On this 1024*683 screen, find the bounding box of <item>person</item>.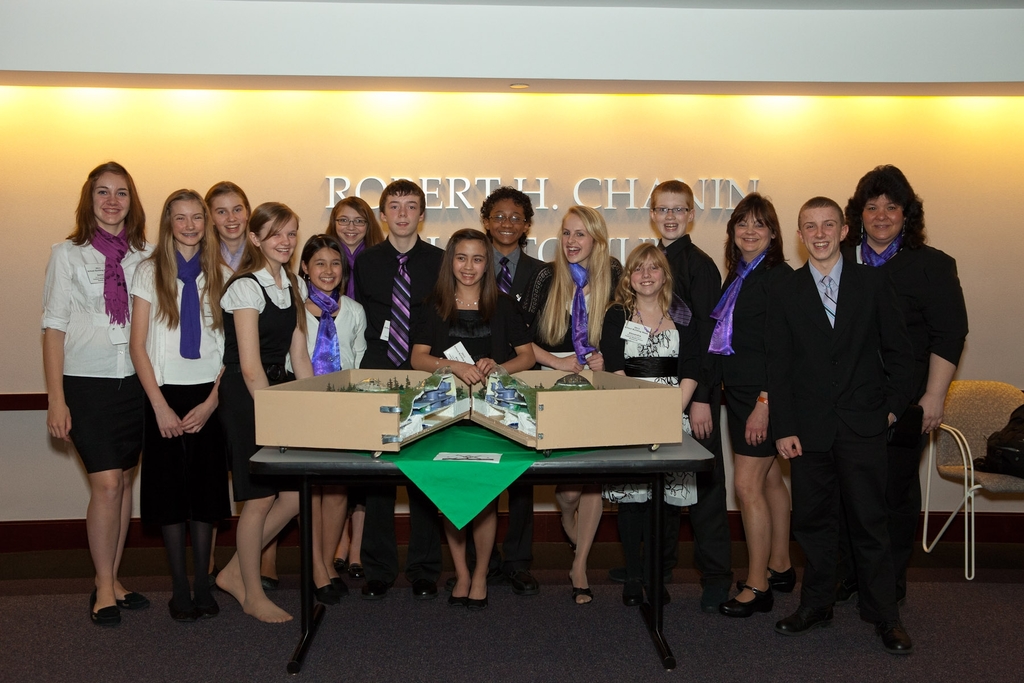
Bounding box: region(37, 147, 159, 627).
